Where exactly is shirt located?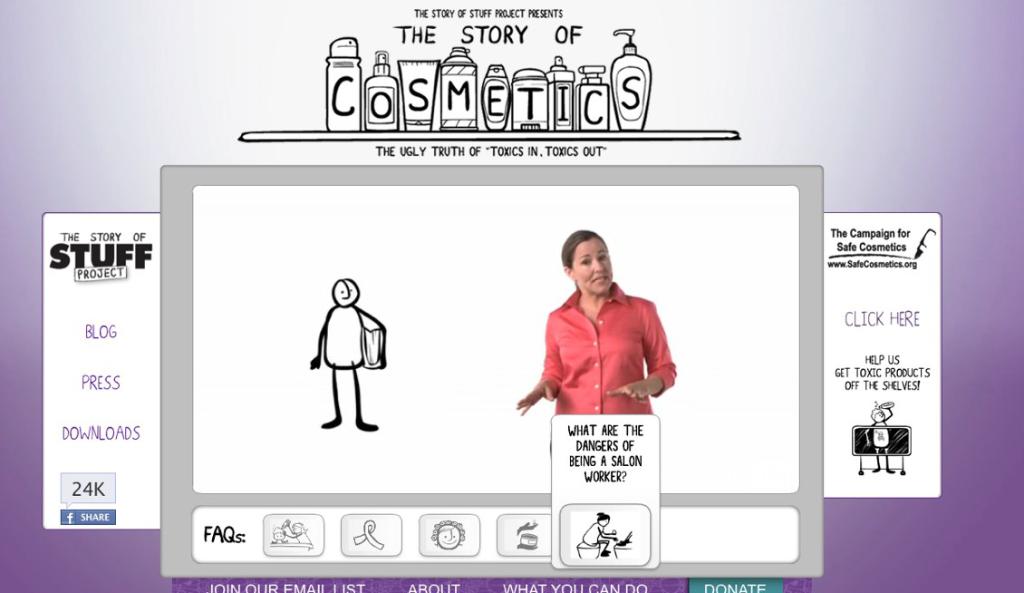
Its bounding box is 539:279:678:416.
